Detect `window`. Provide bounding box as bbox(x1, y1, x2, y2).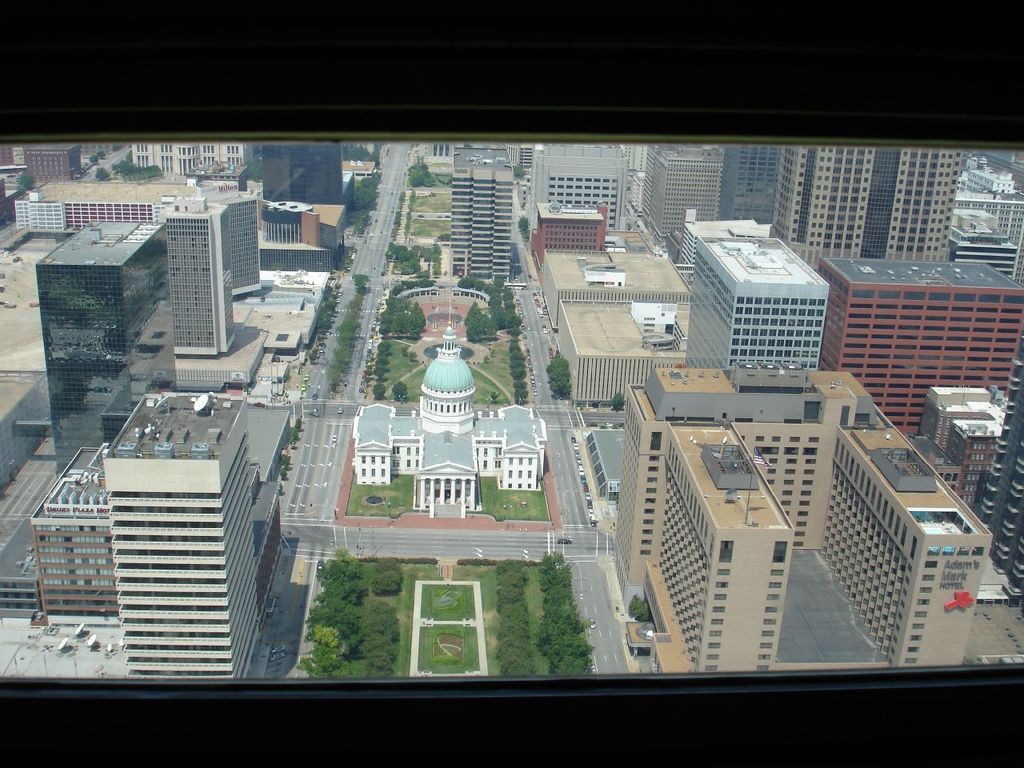
bbox(926, 546, 942, 558).
